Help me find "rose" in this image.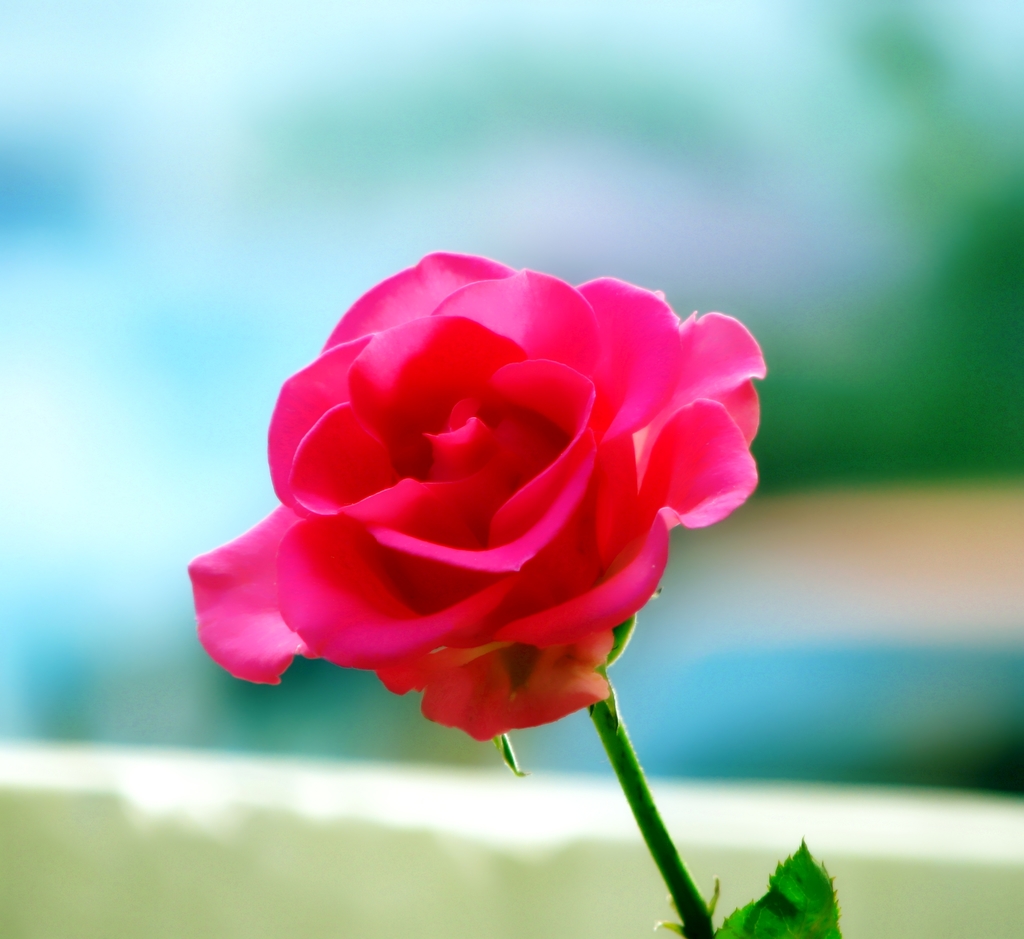
Found it: BBox(185, 252, 770, 743).
